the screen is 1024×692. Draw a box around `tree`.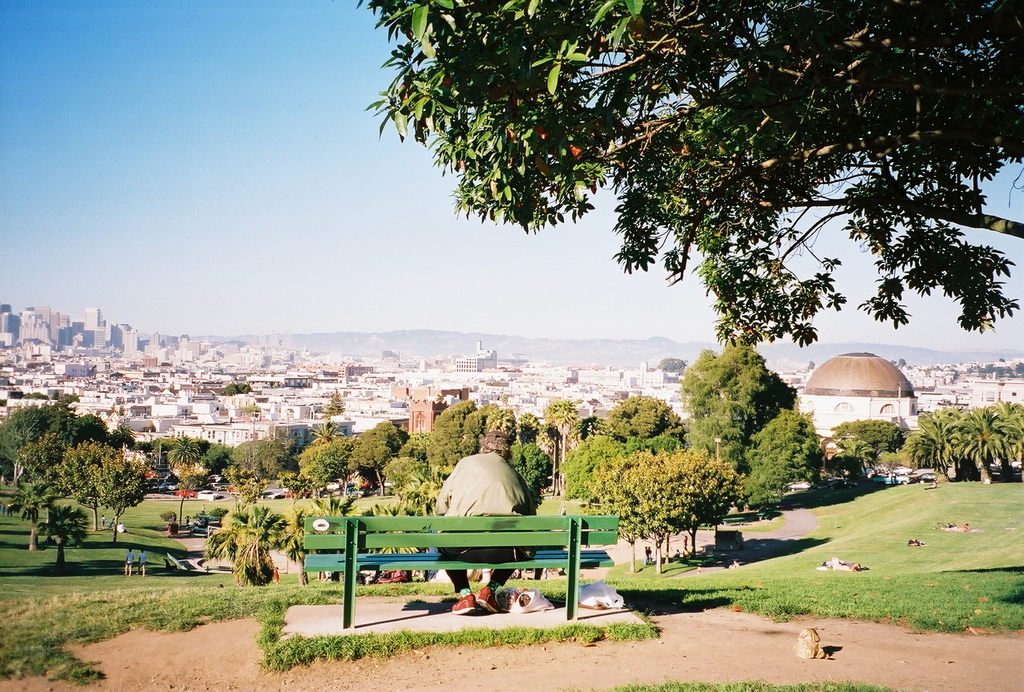
locate(4, 479, 63, 550).
